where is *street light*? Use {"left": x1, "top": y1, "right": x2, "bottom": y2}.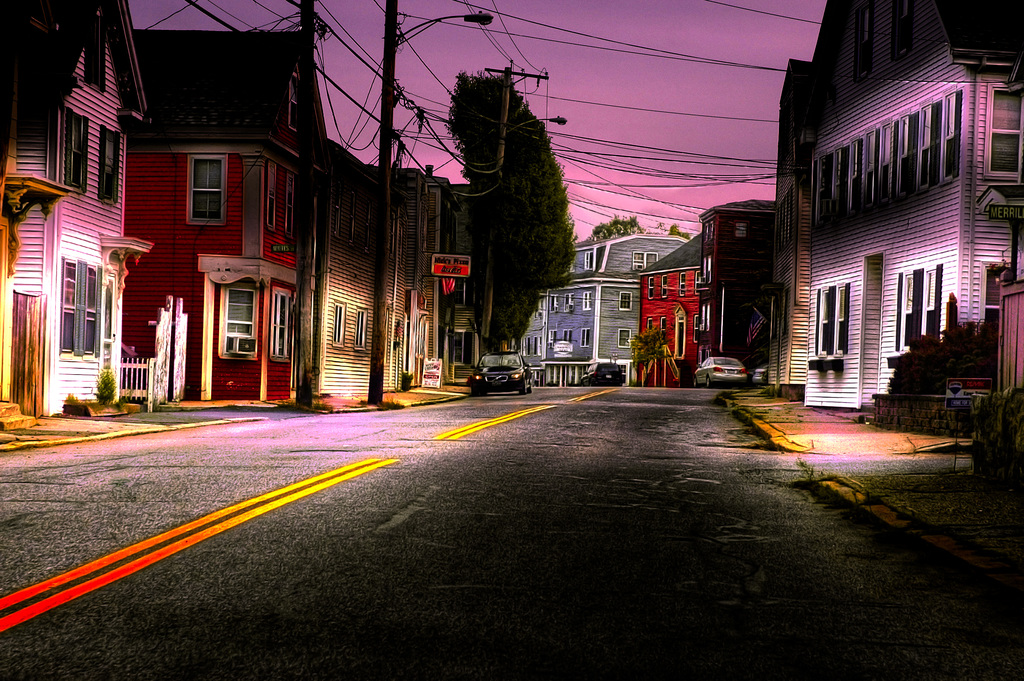
{"left": 394, "top": 12, "right": 494, "bottom": 47}.
